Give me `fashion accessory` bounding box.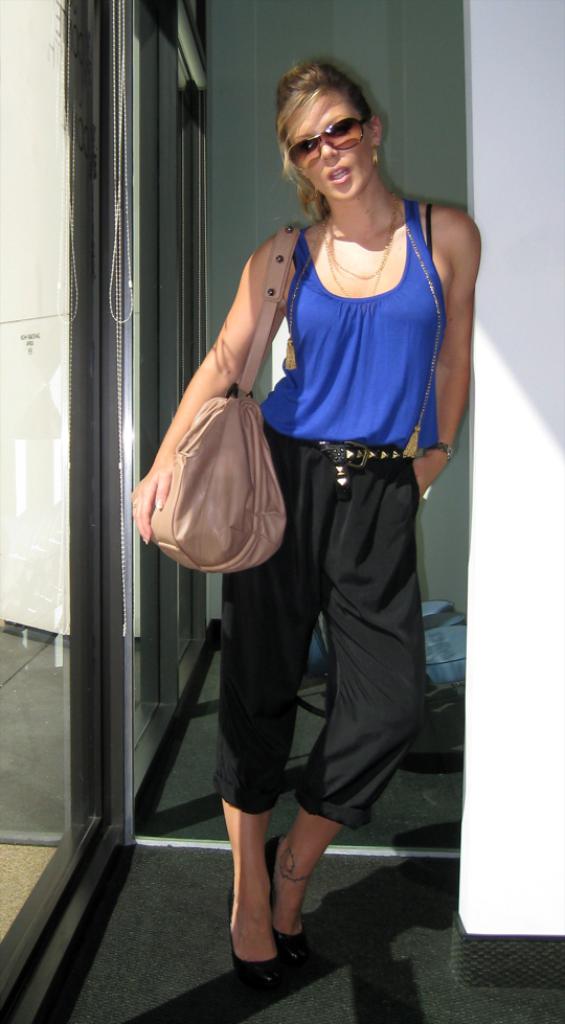
bbox(374, 150, 382, 165).
